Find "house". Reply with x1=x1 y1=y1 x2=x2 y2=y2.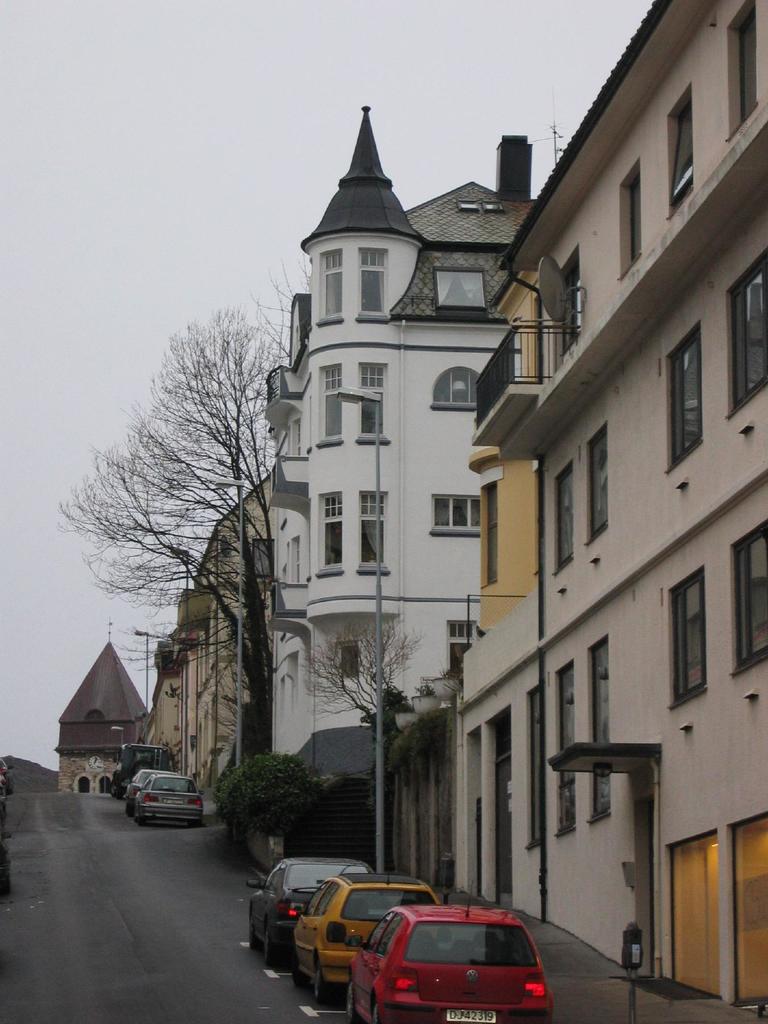
x1=476 y1=25 x2=767 y2=982.
